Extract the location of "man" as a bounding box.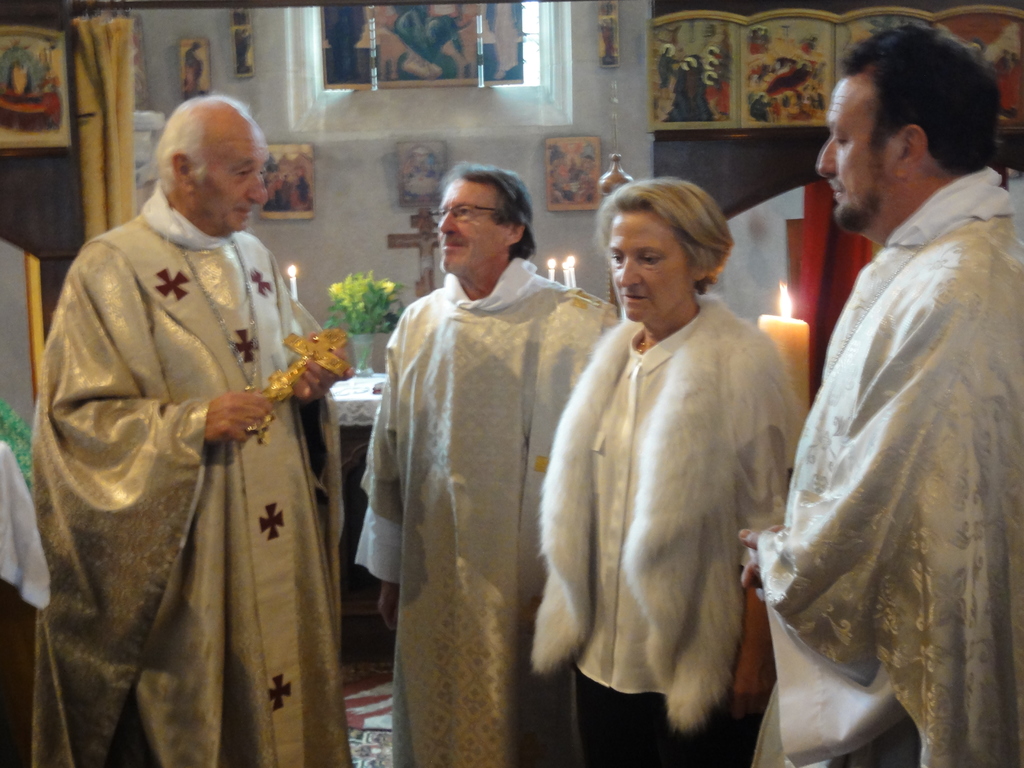
select_region(53, 42, 342, 767).
